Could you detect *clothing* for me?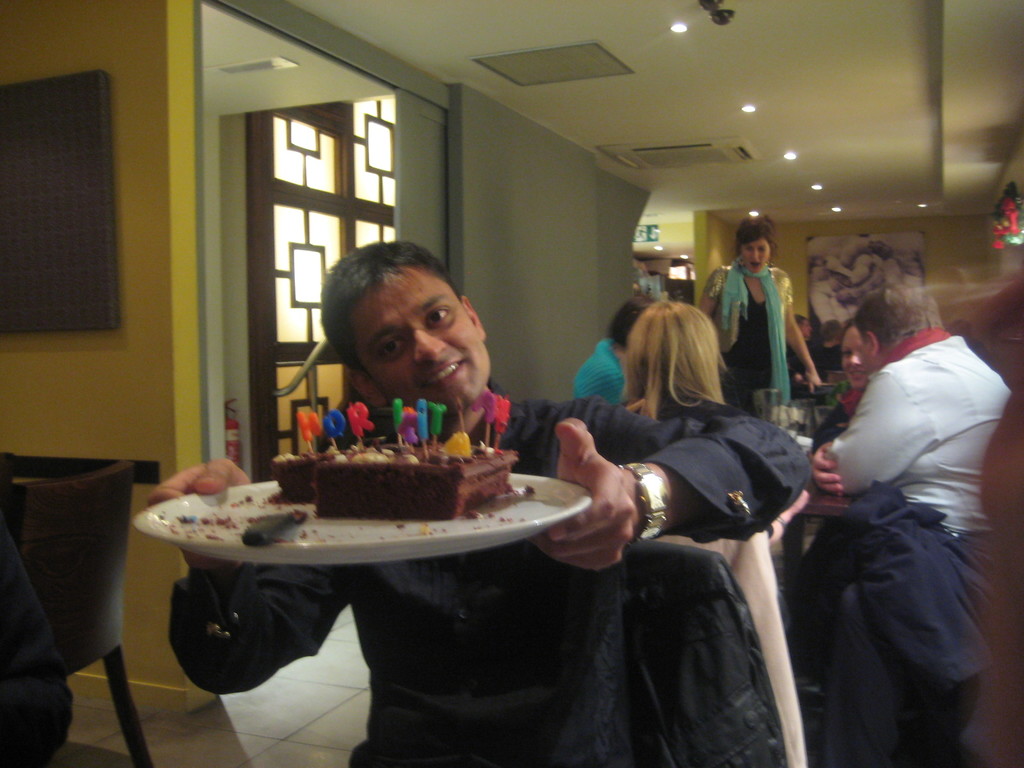
Detection result: [x1=697, y1=262, x2=797, y2=407].
